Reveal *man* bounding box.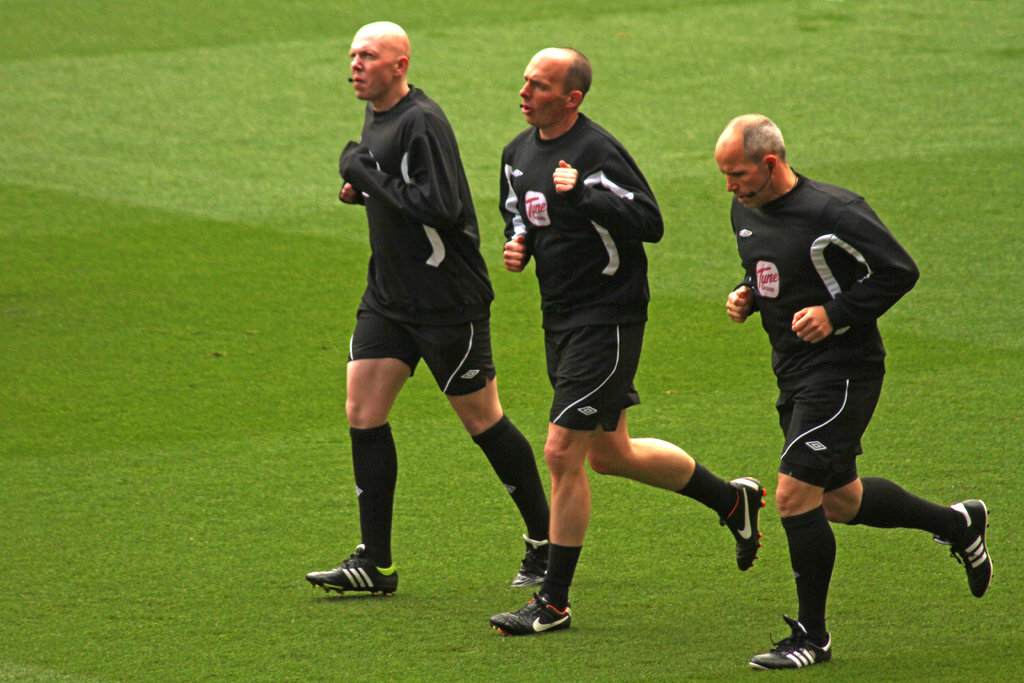
Revealed: bbox=(300, 15, 562, 602).
